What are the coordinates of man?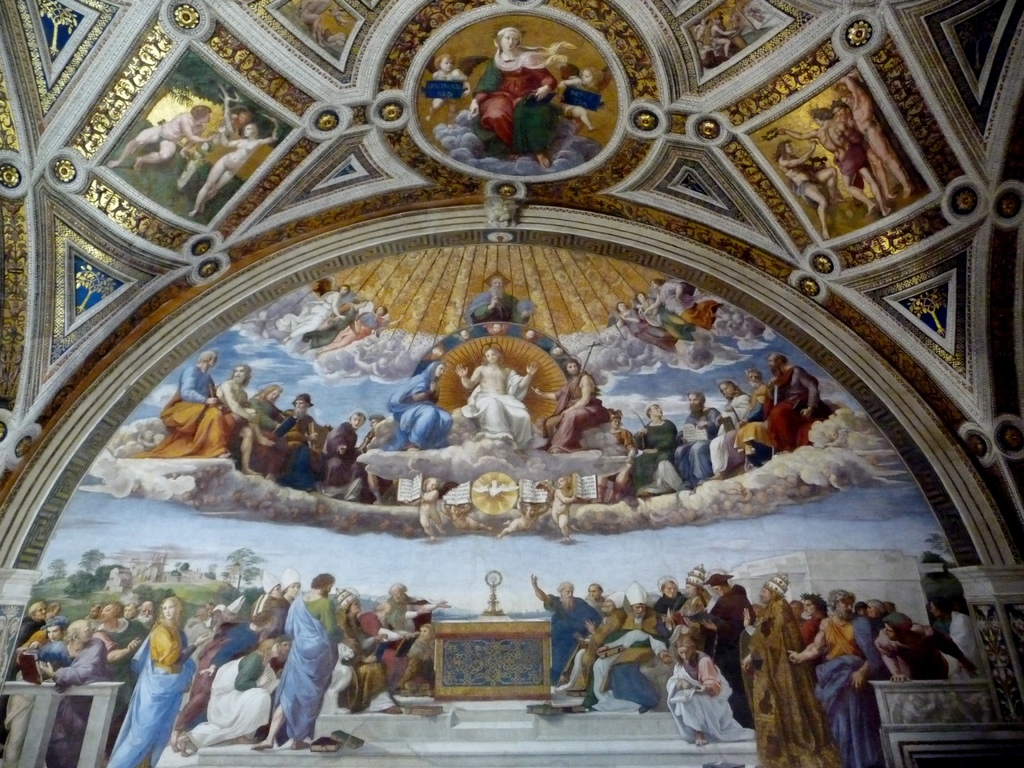
831,97,891,212.
